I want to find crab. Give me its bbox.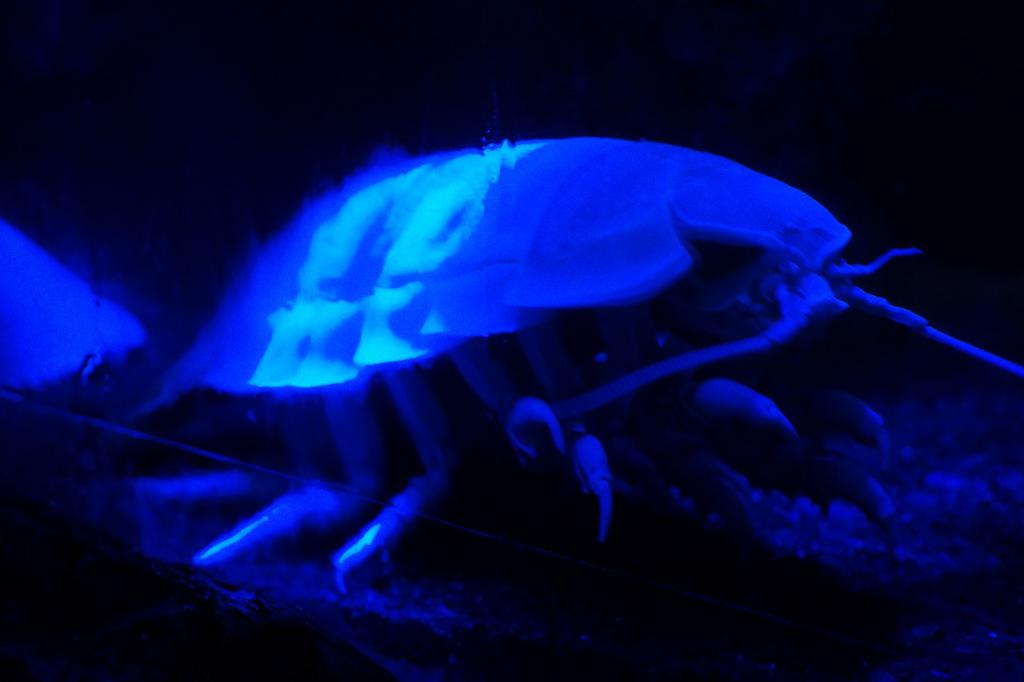
l=122, t=136, r=1023, b=602.
